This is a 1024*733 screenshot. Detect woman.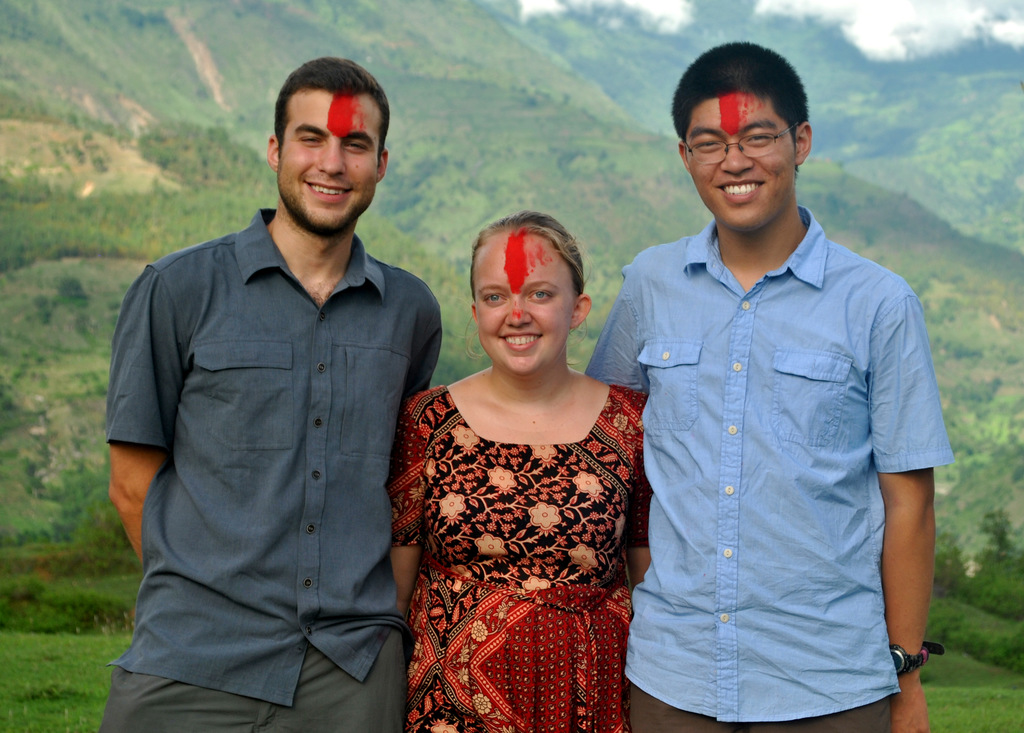
box=[377, 178, 665, 727].
